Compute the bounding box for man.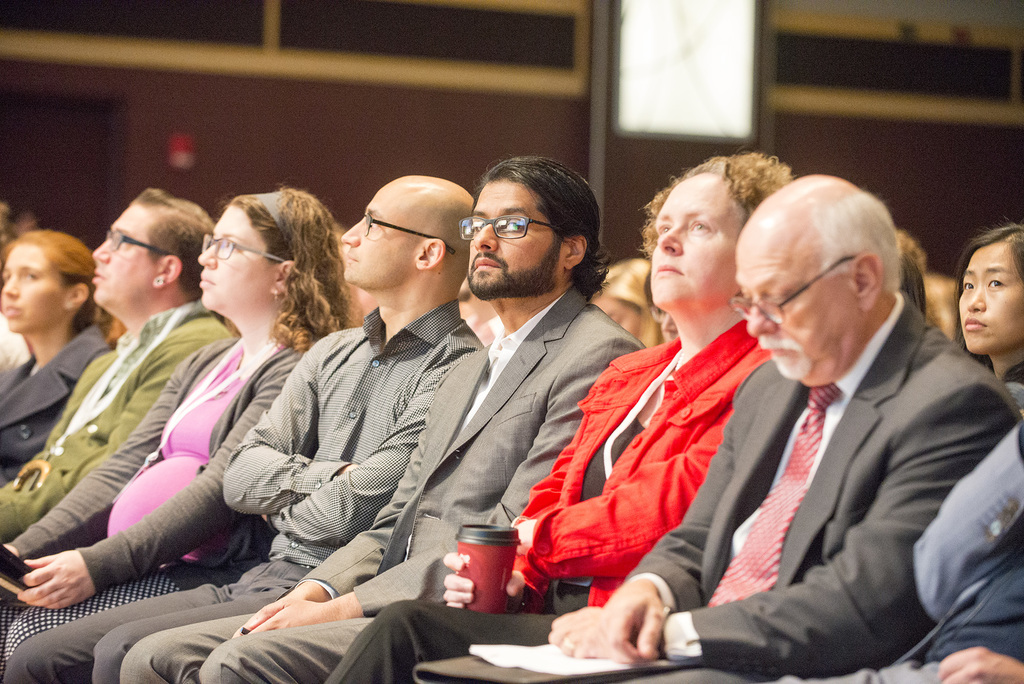
[x1=0, y1=187, x2=235, y2=542].
